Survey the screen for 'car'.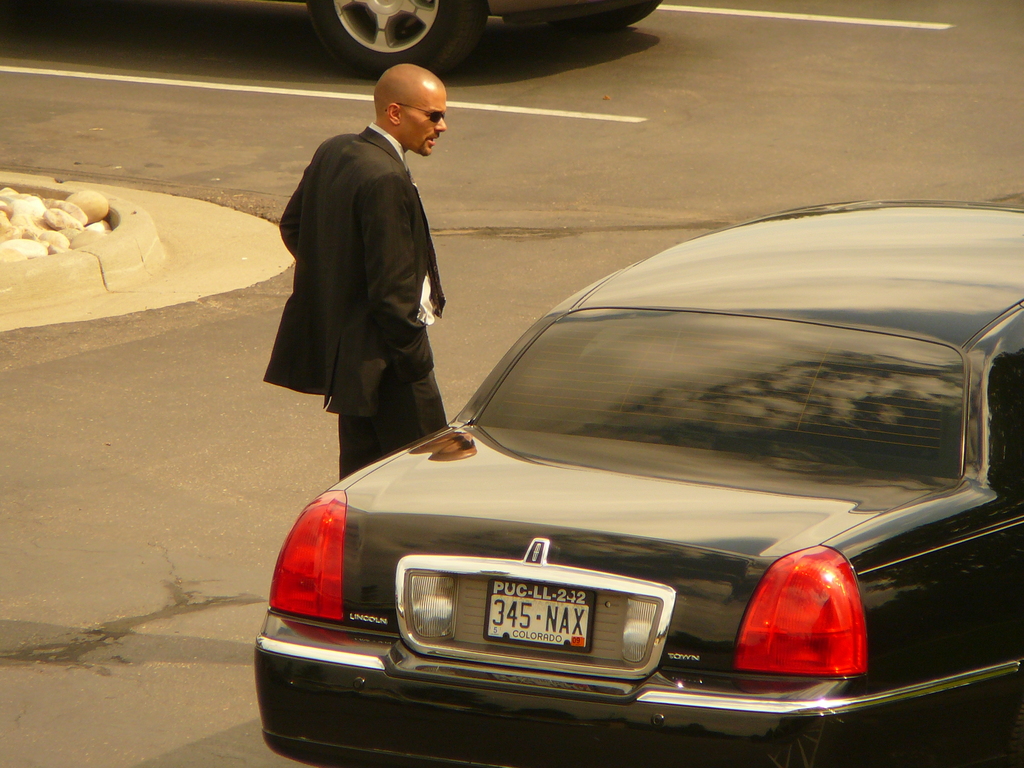
Survey found: x1=249 y1=193 x2=1023 y2=767.
